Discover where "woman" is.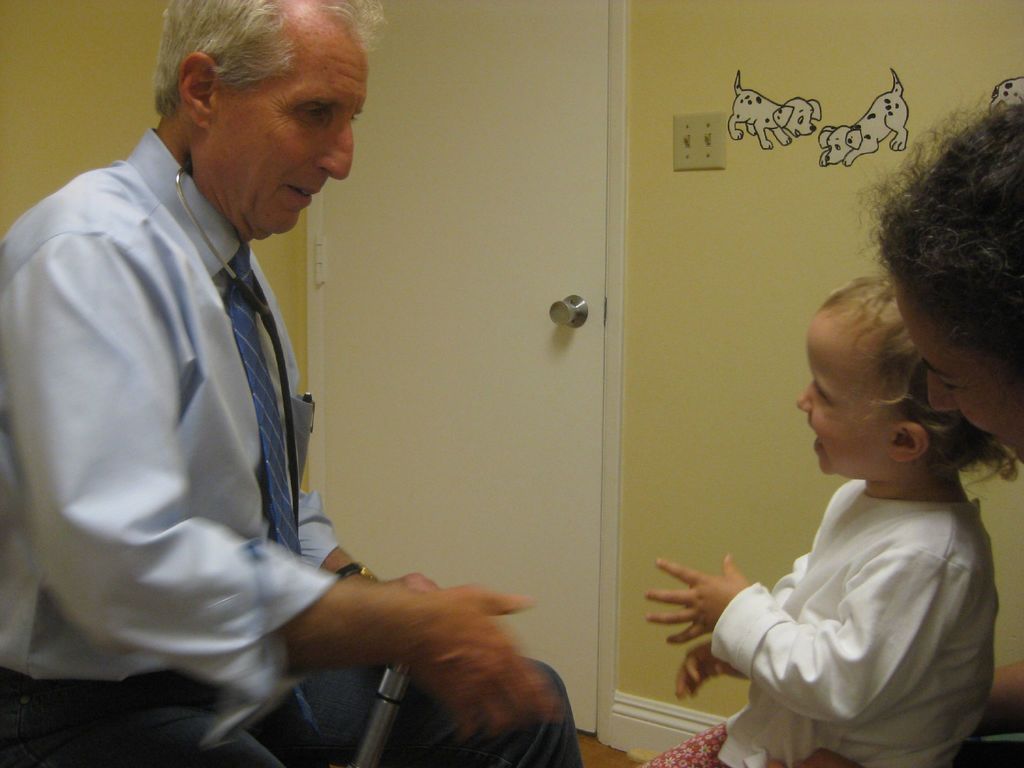
Discovered at 851:100:1023:733.
